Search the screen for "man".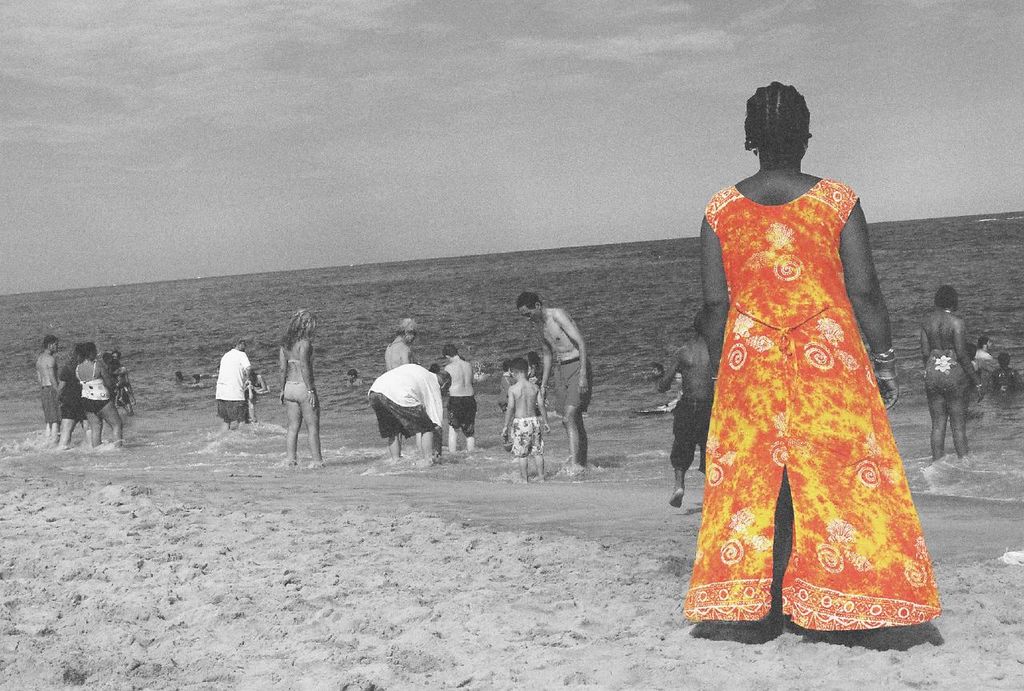
Found at left=214, top=346, right=259, bottom=426.
